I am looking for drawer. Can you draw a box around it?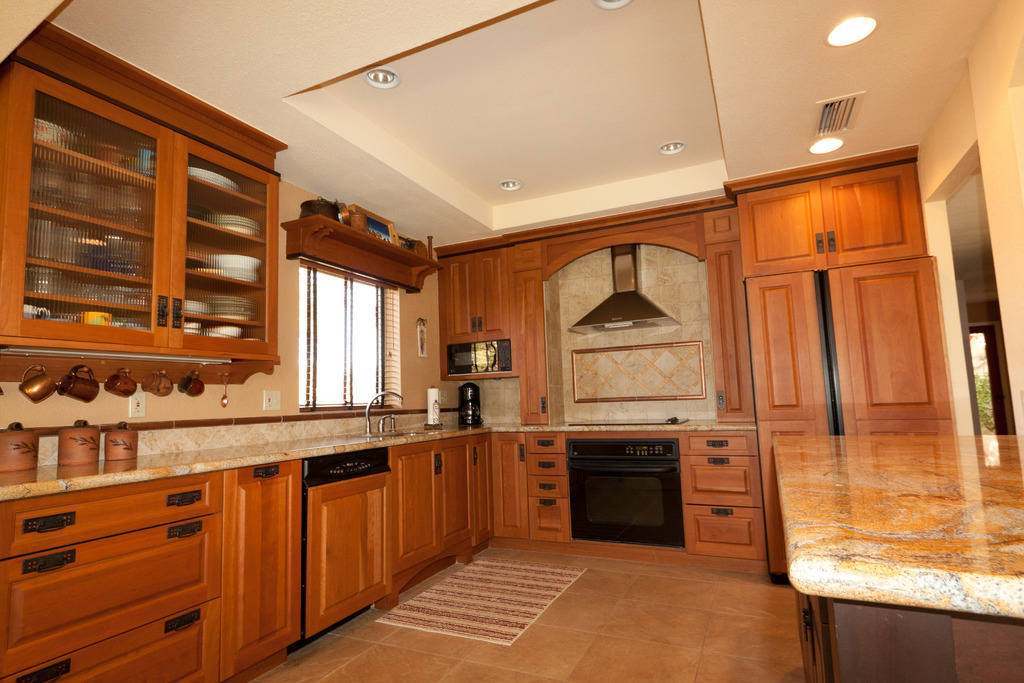
Sure, the bounding box is {"left": 679, "top": 454, "right": 762, "bottom": 504}.
